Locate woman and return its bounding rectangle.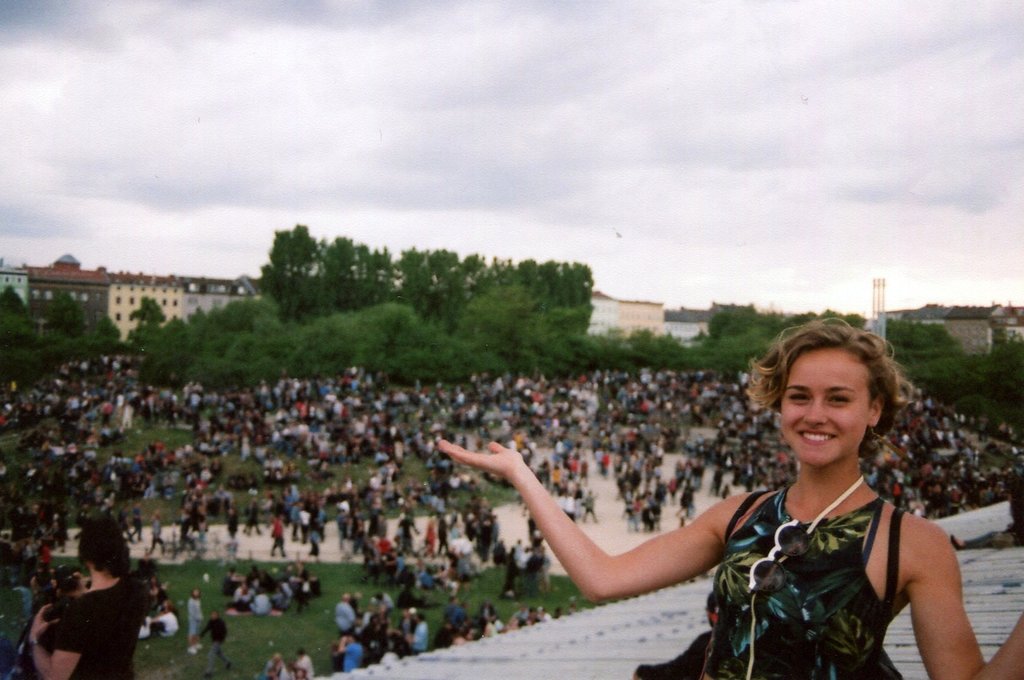
BBox(424, 307, 1020, 678).
